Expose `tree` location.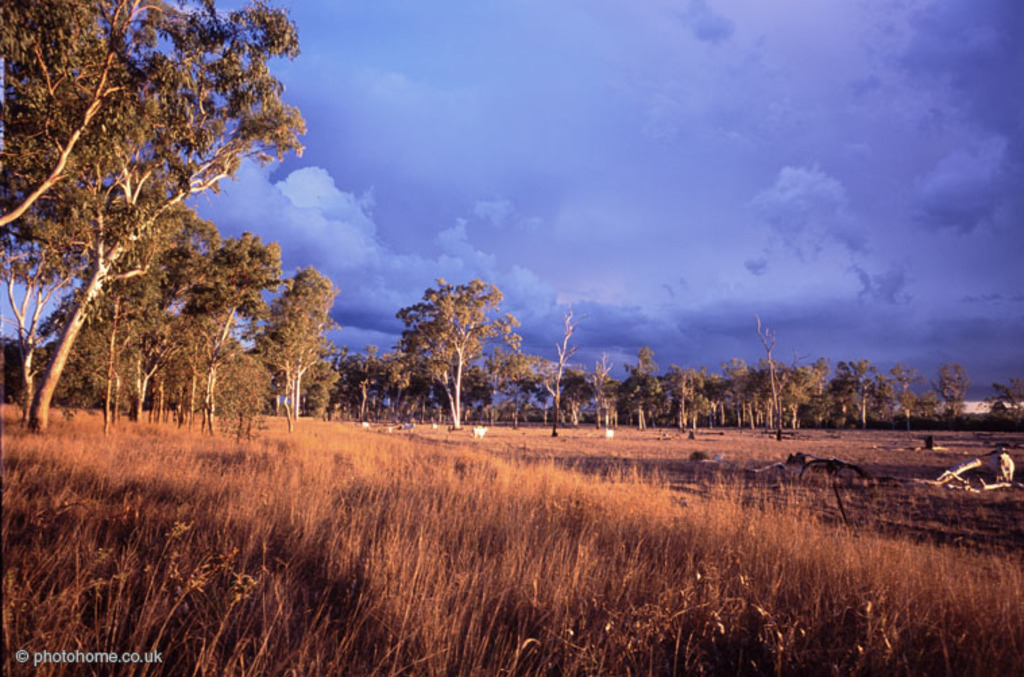
Exposed at <bbox>867, 378, 893, 429</bbox>.
